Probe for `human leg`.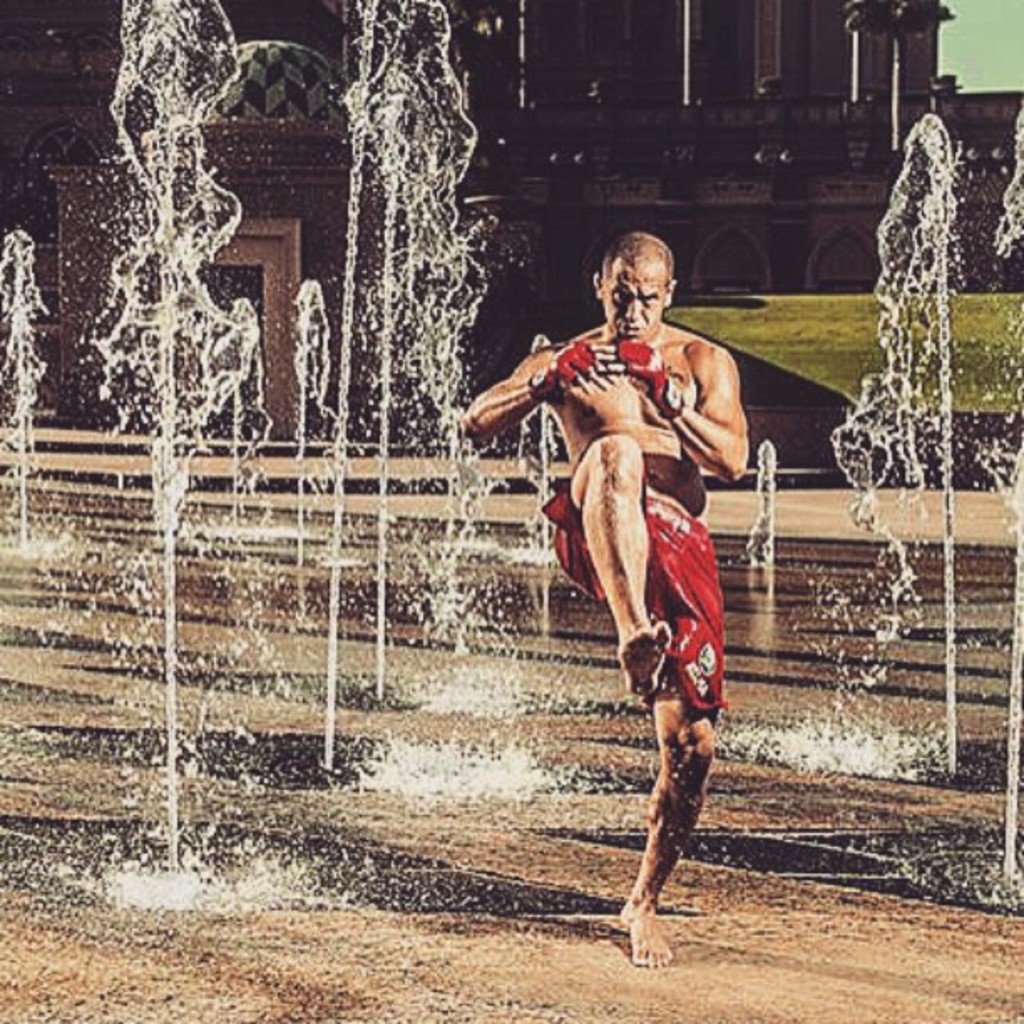
Probe result: rect(549, 428, 671, 681).
